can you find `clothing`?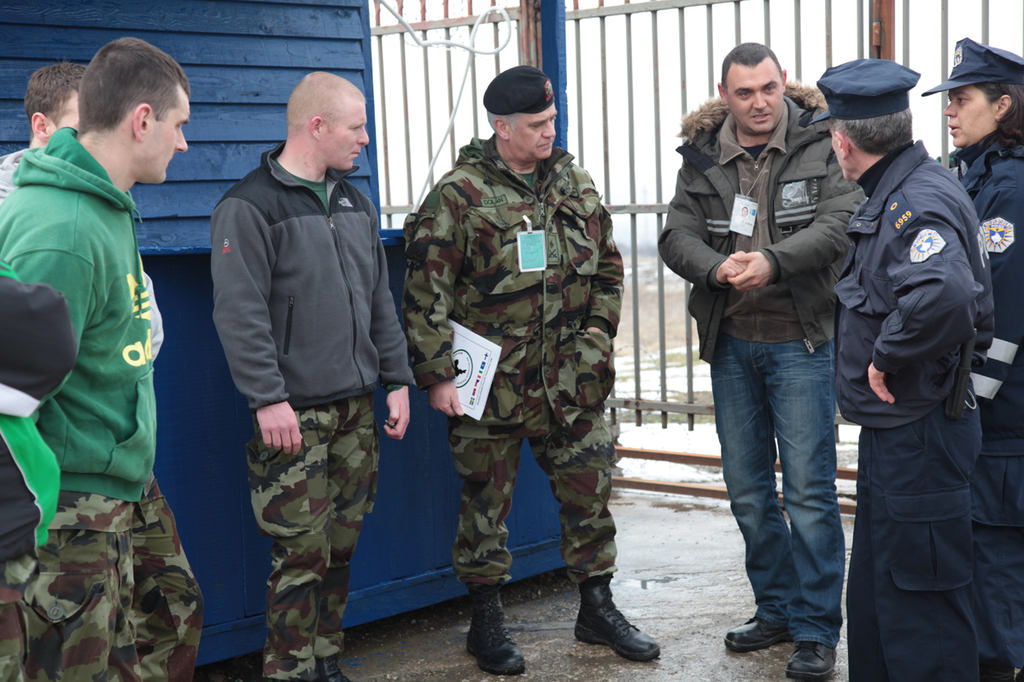
Yes, bounding box: 945,121,1023,669.
